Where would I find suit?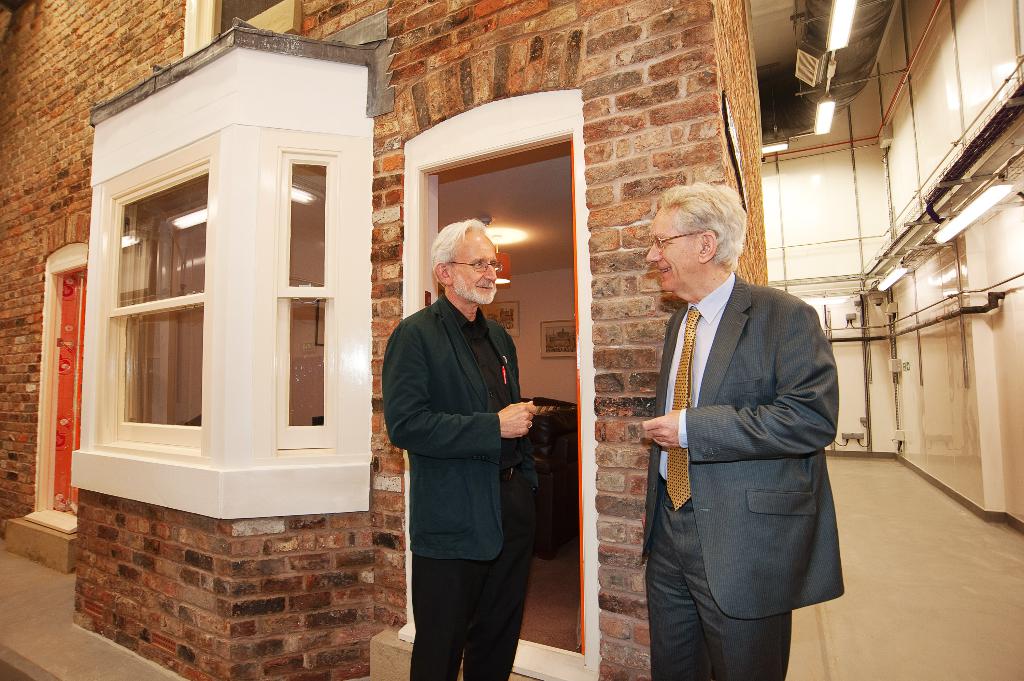
At crop(383, 287, 540, 680).
